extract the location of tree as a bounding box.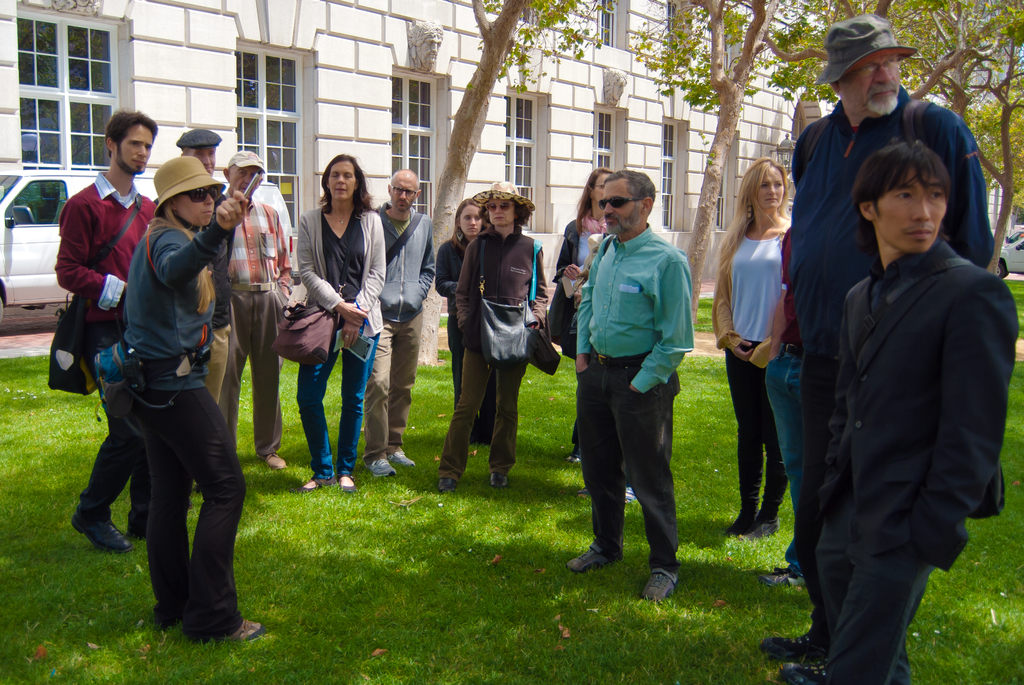
<bbox>905, 0, 1023, 262</bbox>.
